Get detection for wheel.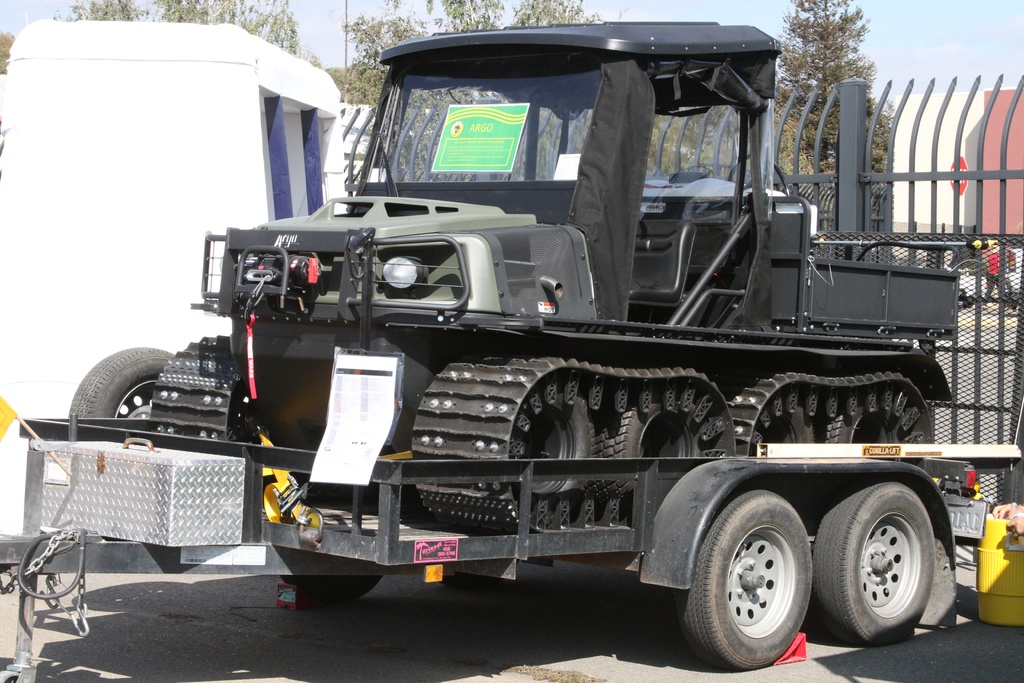
Detection: (605,392,707,526).
